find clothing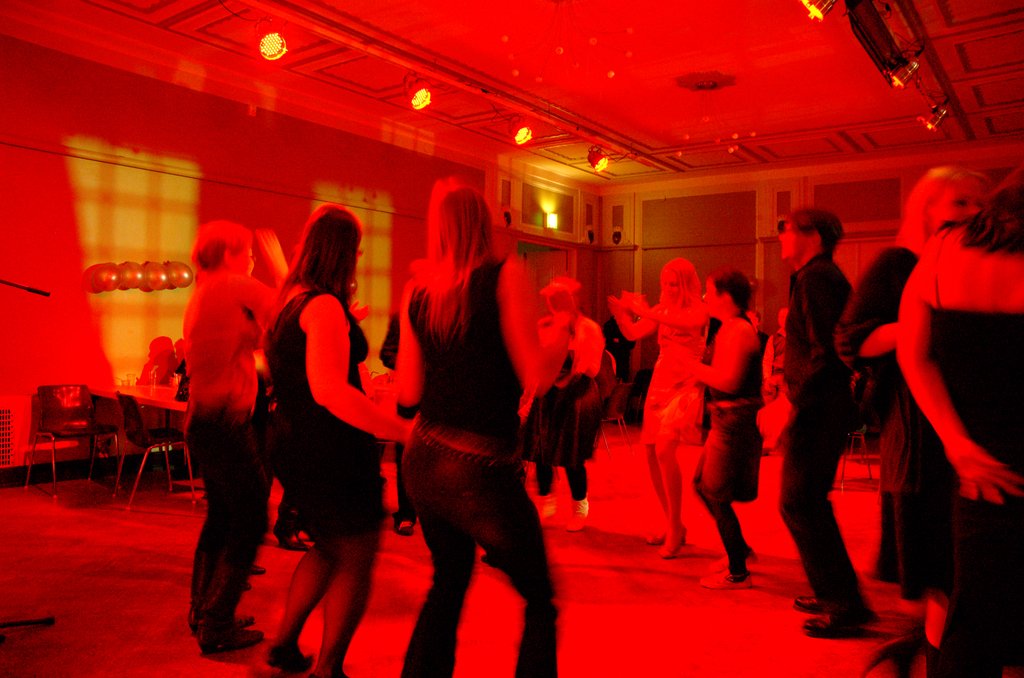
834/245/955/600
